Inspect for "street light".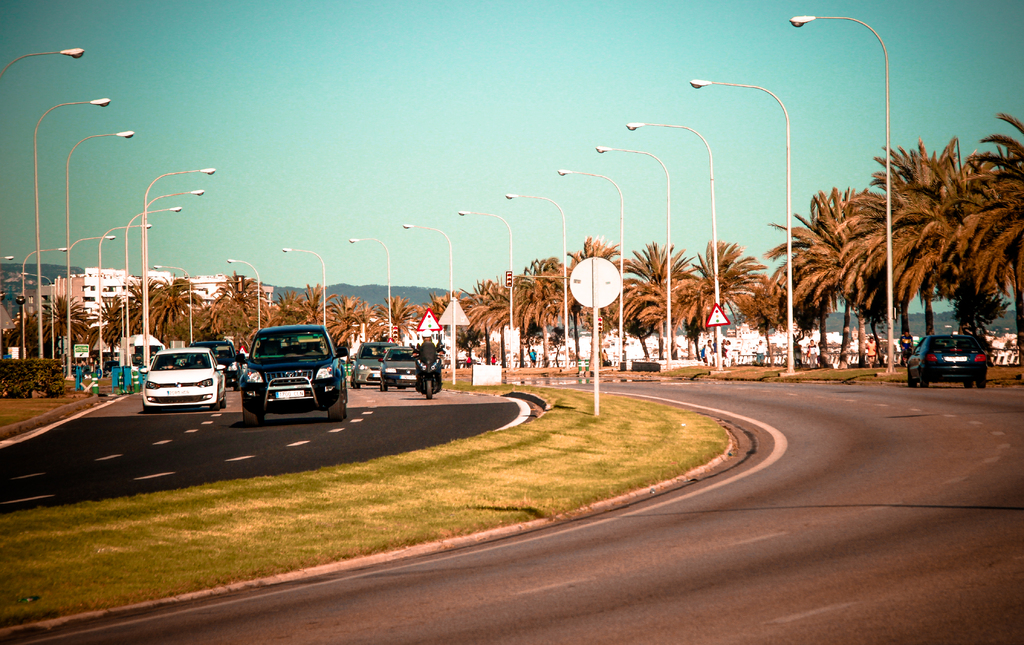
Inspection: (129, 205, 182, 372).
